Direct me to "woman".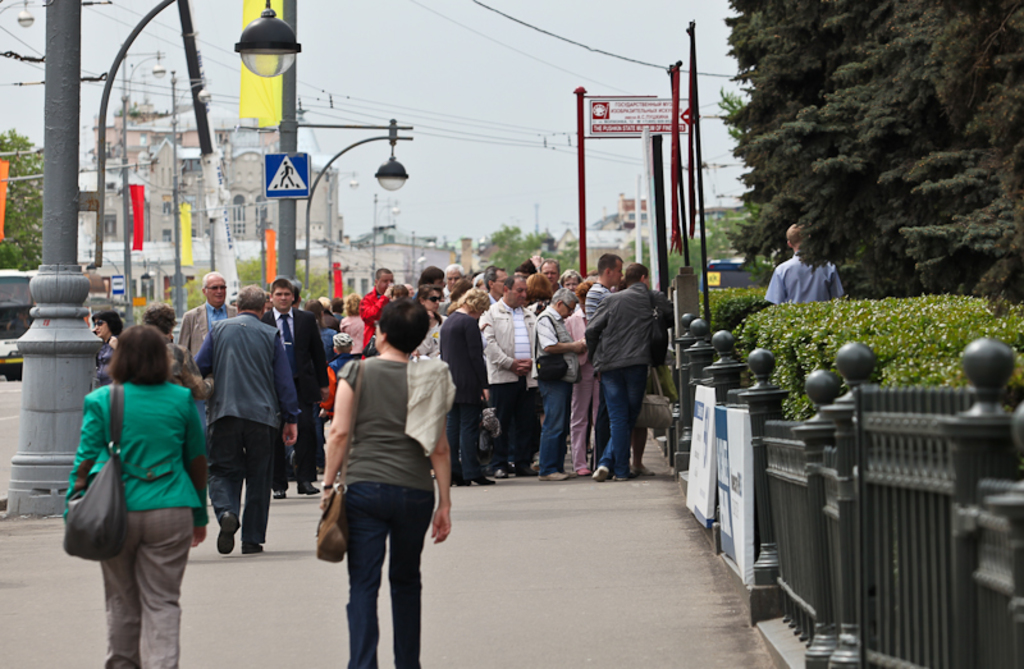
Direction: 320,297,457,668.
